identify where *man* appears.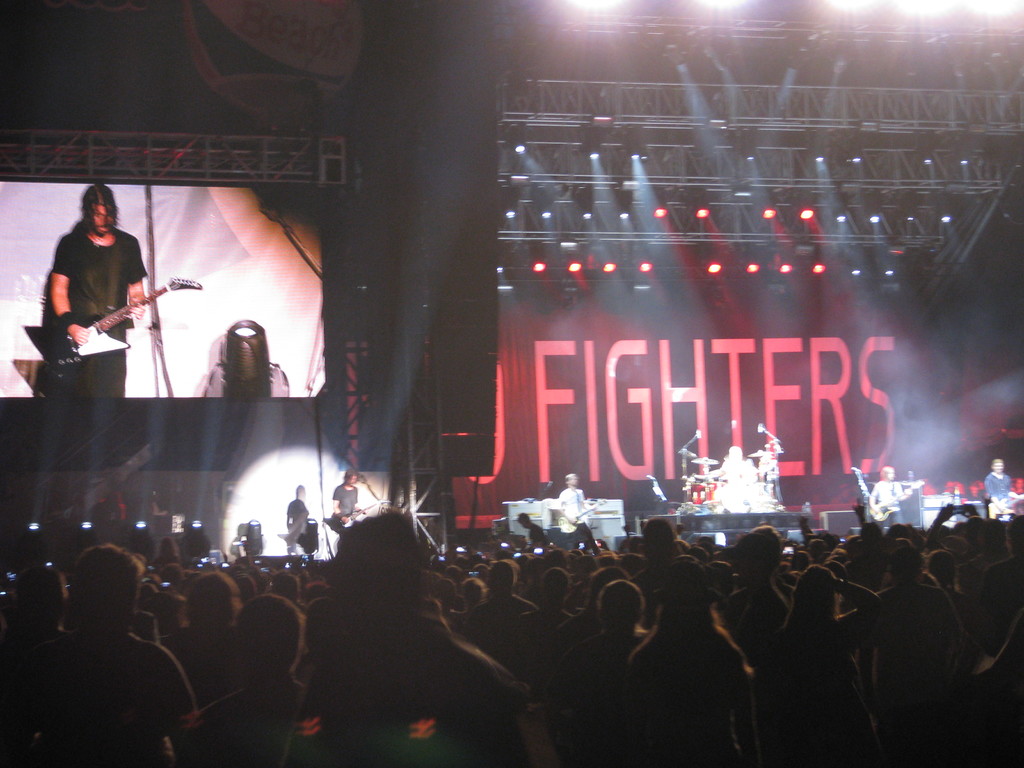
Appears at x1=984, y1=458, x2=1023, y2=511.
